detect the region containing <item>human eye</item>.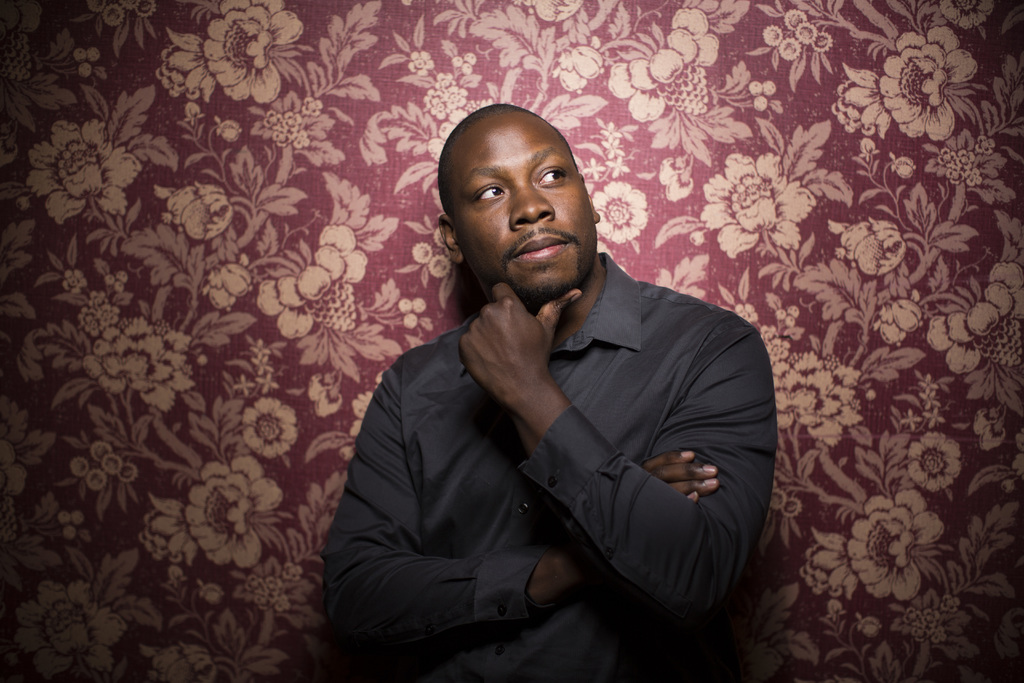
{"left": 470, "top": 181, "right": 508, "bottom": 206}.
